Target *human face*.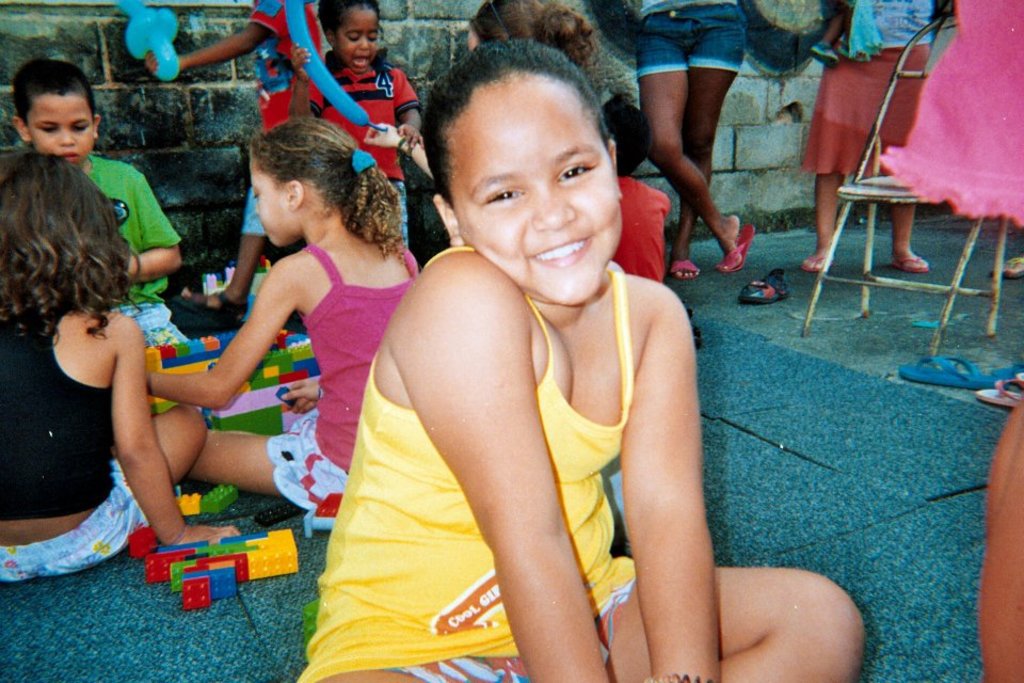
Target region: <box>451,77,622,307</box>.
